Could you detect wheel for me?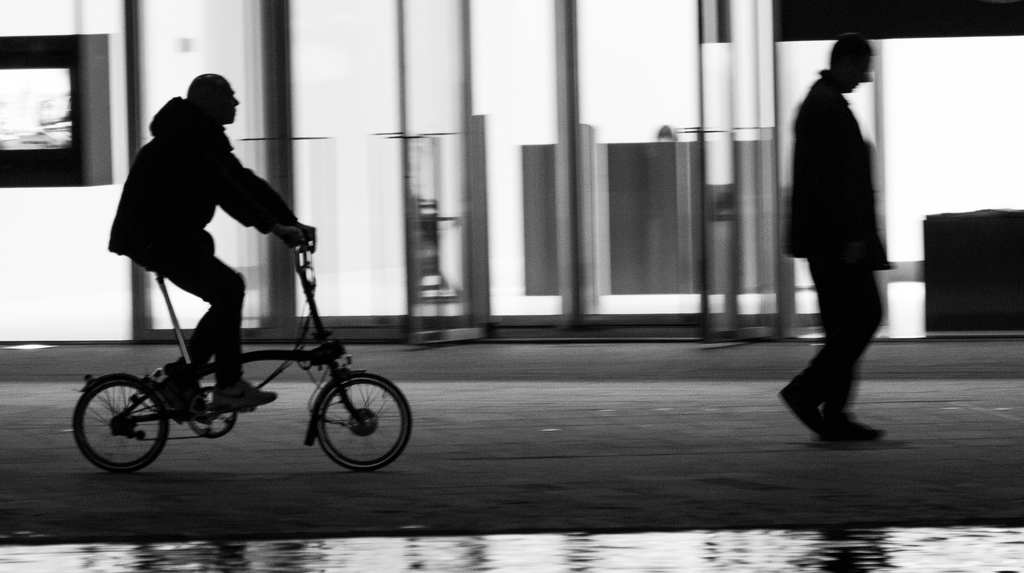
Detection result: <box>318,375,413,472</box>.
